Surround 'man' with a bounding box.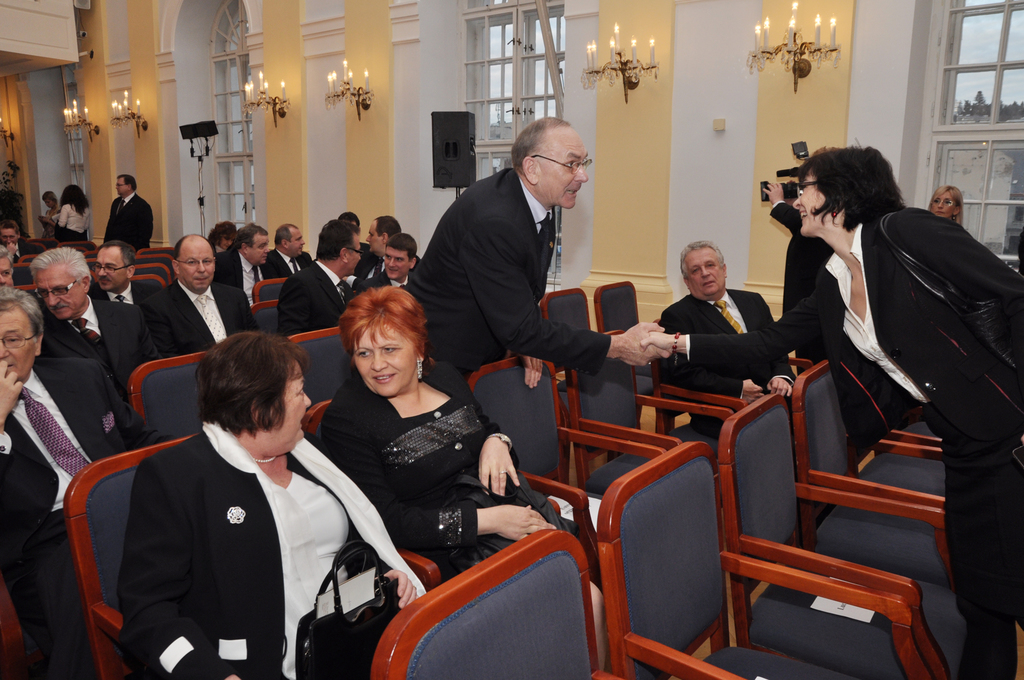
Rect(101, 177, 171, 252).
